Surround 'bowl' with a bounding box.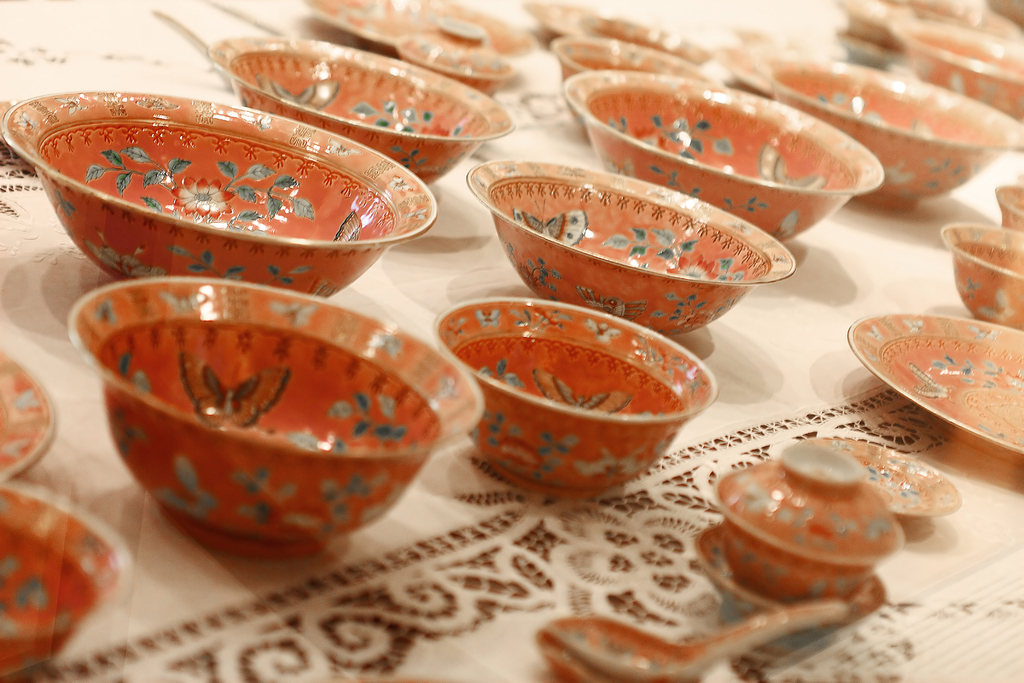
BBox(1, 95, 435, 300).
